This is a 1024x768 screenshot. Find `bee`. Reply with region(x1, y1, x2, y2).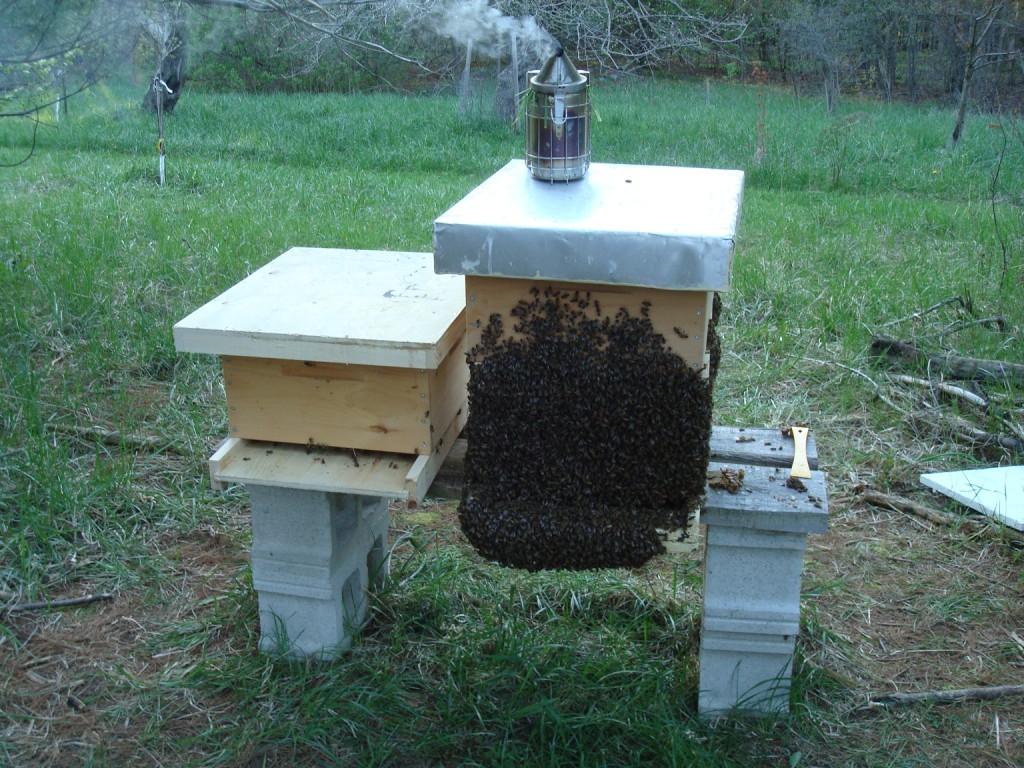
region(593, 297, 604, 308).
